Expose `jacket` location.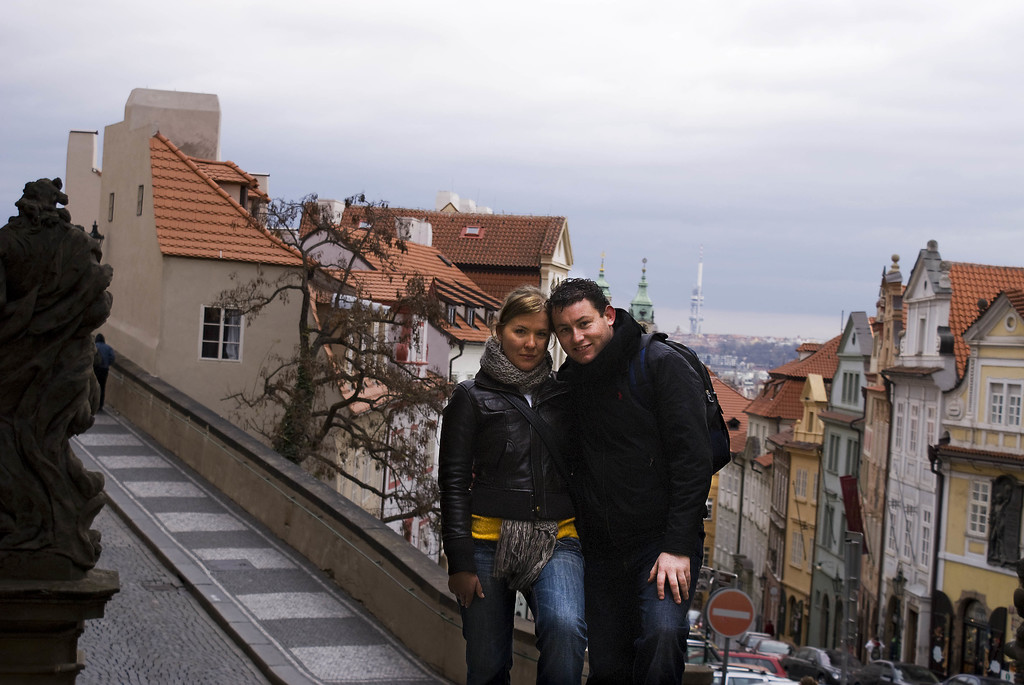
Exposed at BBox(430, 302, 581, 587).
